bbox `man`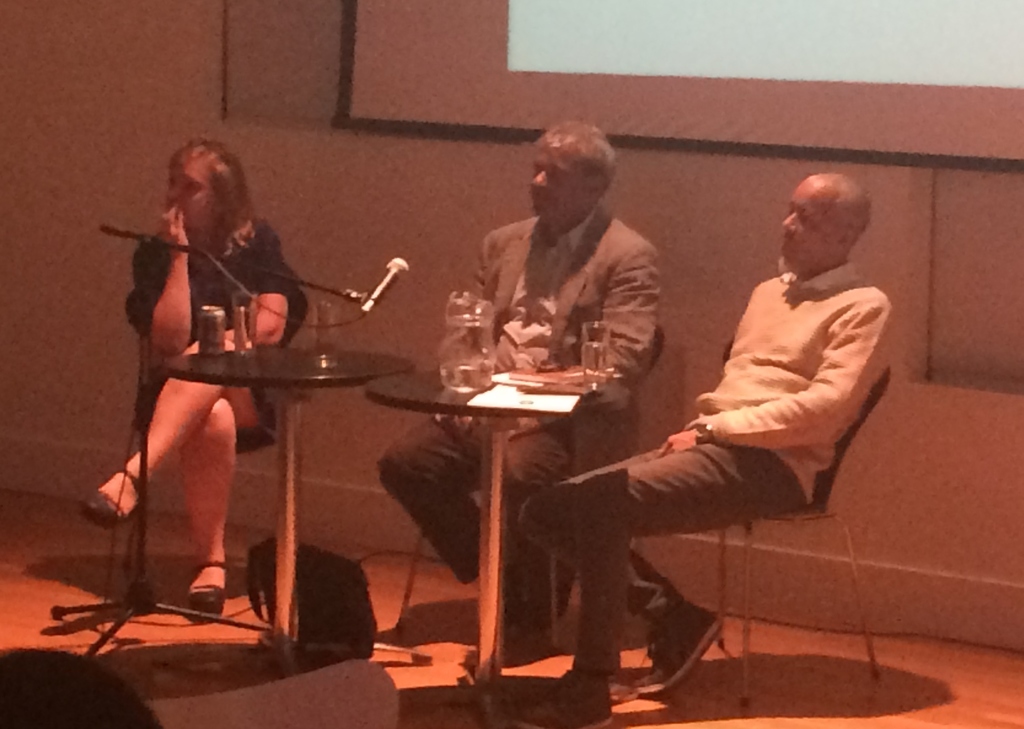
bbox(519, 176, 897, 727)
